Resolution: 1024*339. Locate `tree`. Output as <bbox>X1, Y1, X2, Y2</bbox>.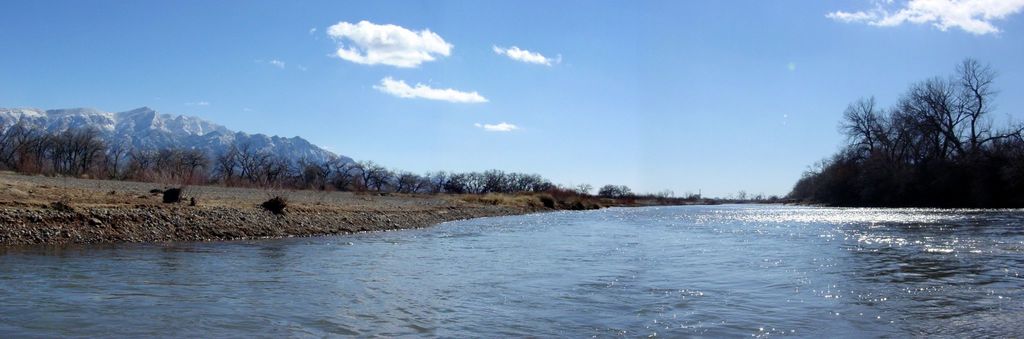
<bbox>810, 62, 999, 202</bbox>.
